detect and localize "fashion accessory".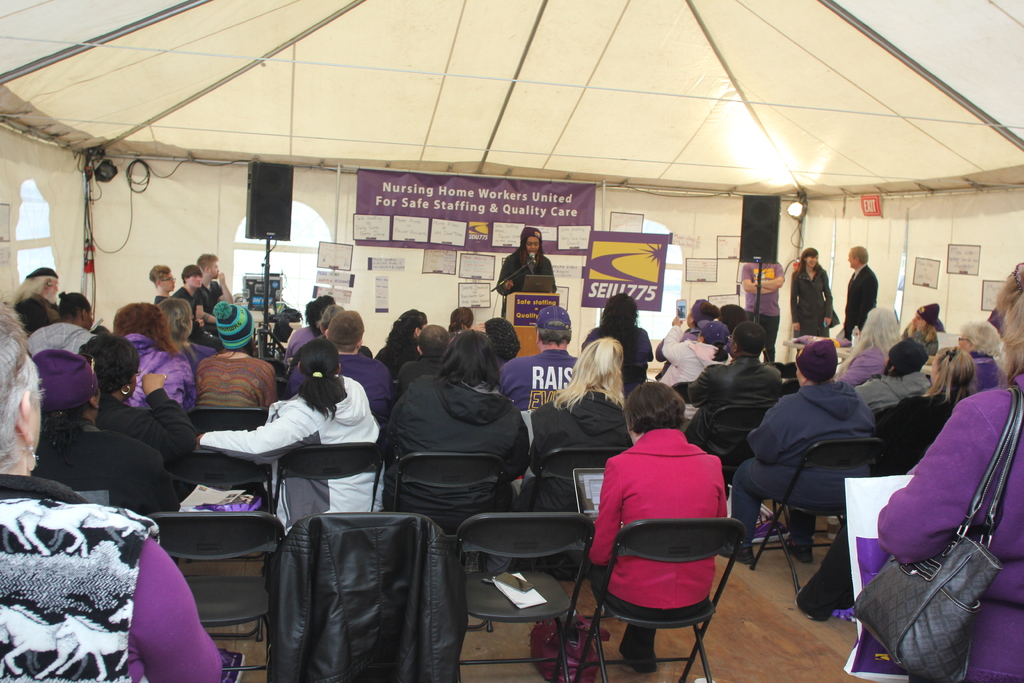
Localized at {"left": 54, "top": 409, "right": 63, "bottom": 418}.
